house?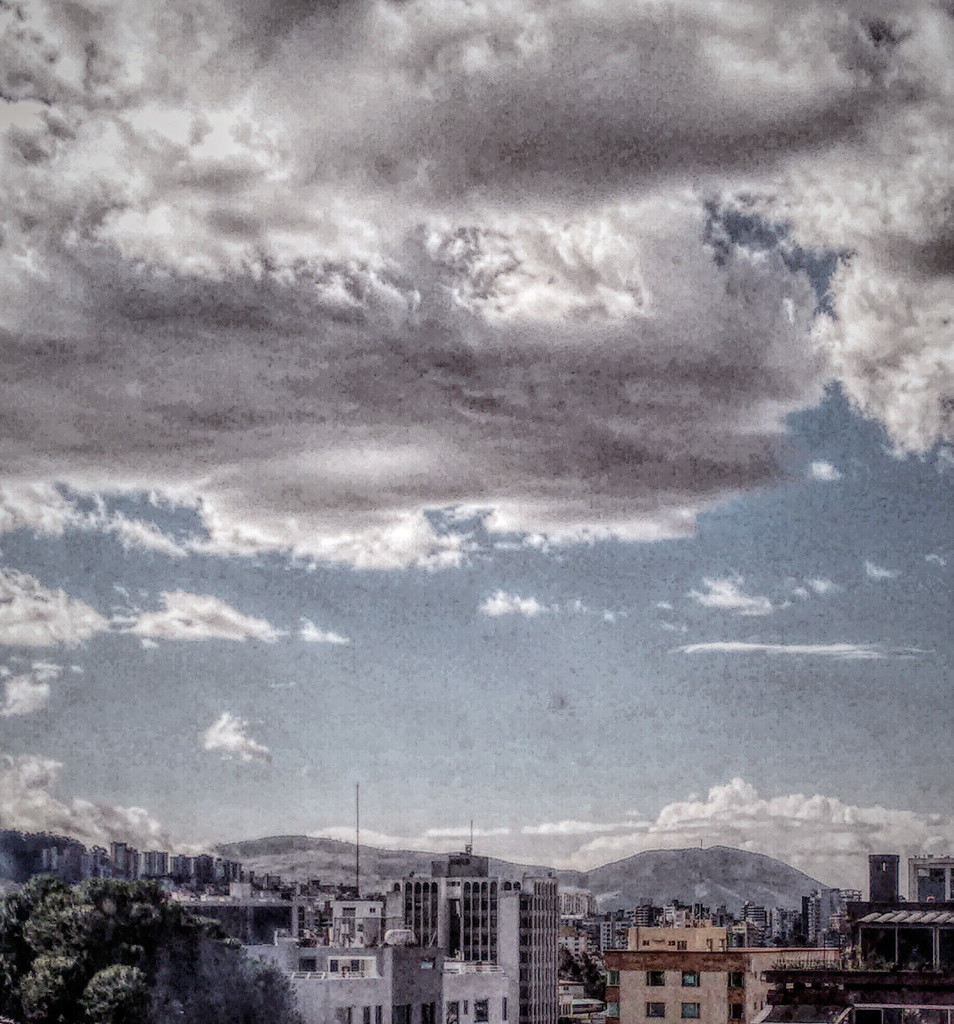
(796,895,840,956)
